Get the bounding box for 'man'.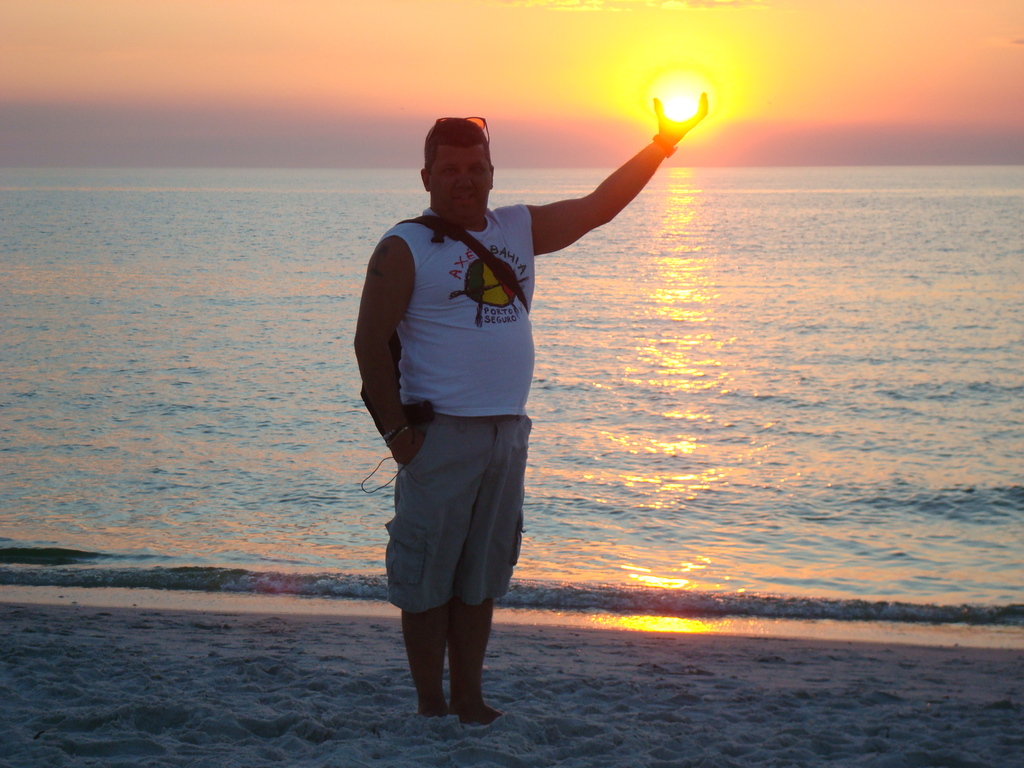
(346, 119, 682, 693).
